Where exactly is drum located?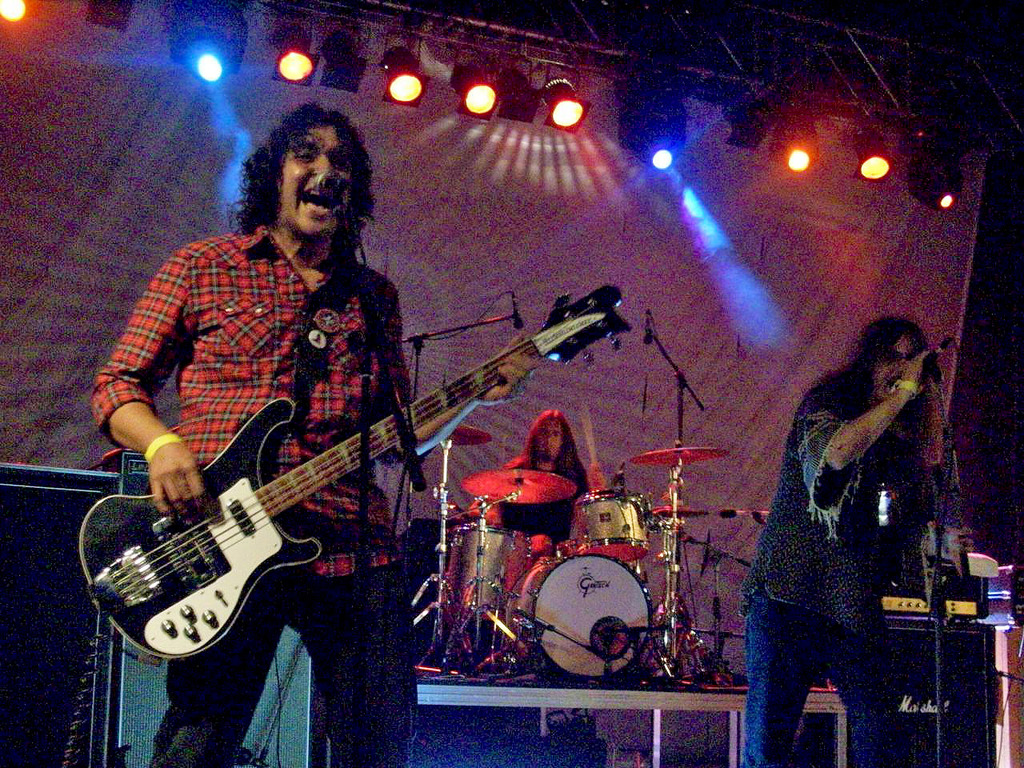
Its bounding box is box(437, 524, 531, 618).
